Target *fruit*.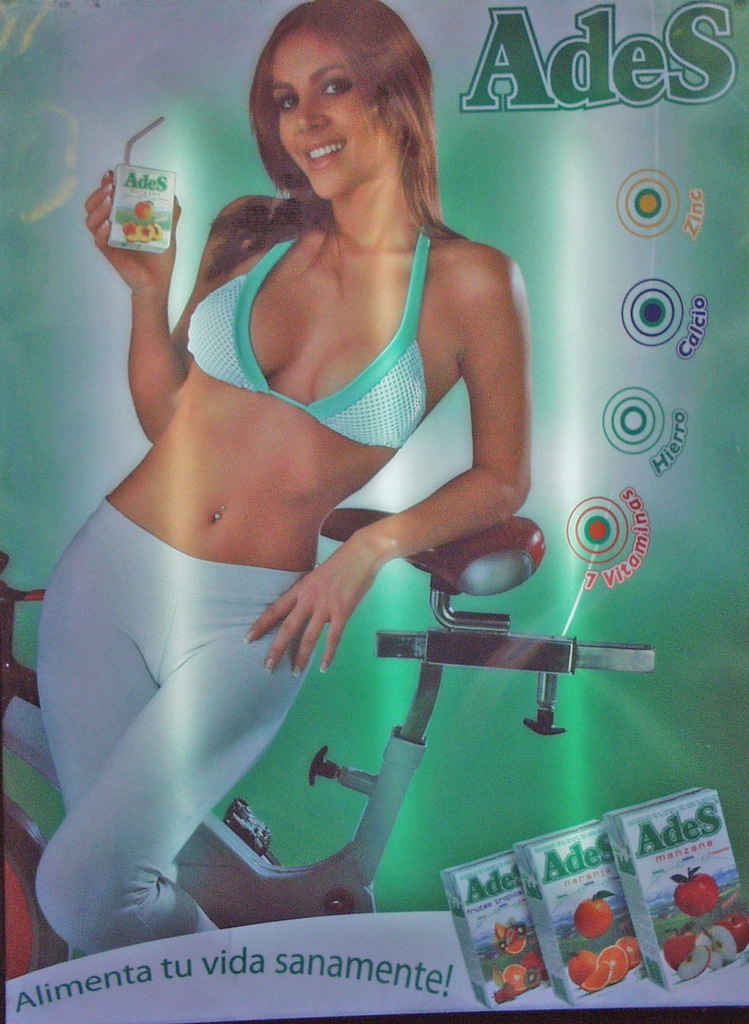
Target region: {"left": 569, "top": 947, "right": 597, "bottom": 987}.
